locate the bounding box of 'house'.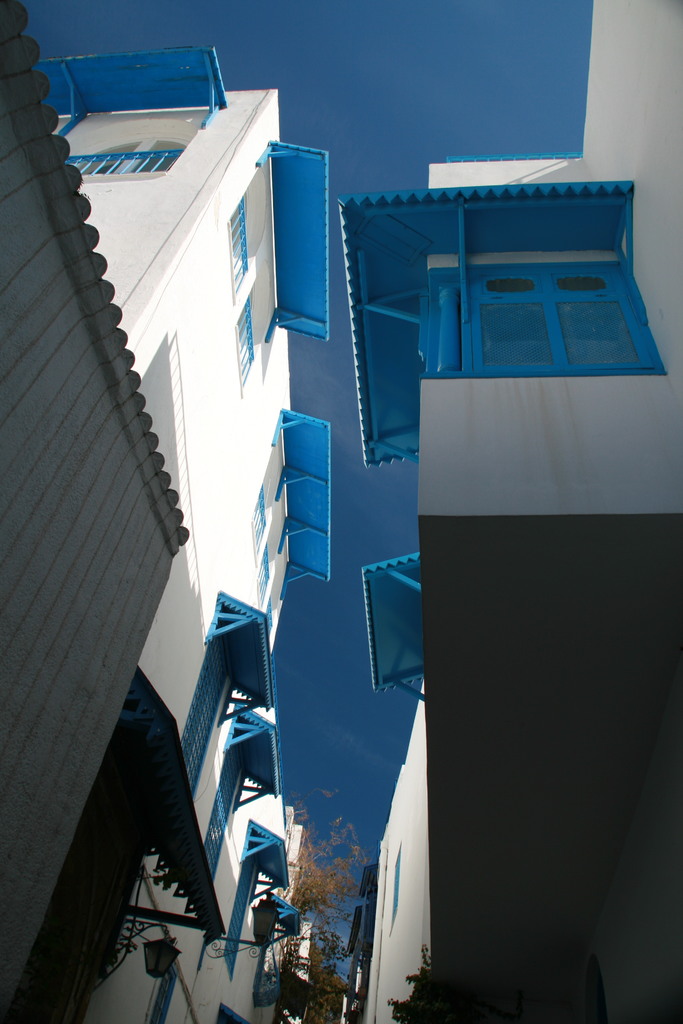
Bounding box: 31:47:322:1023.
